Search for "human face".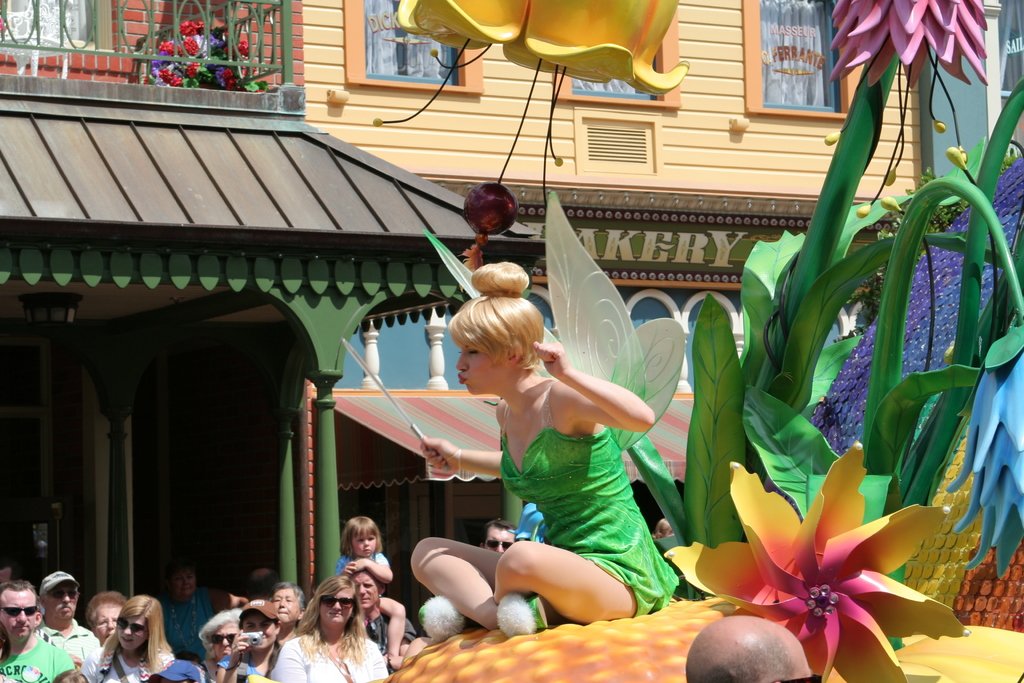
Found at (x1=205, y1=623, x2=235, y2=663).
